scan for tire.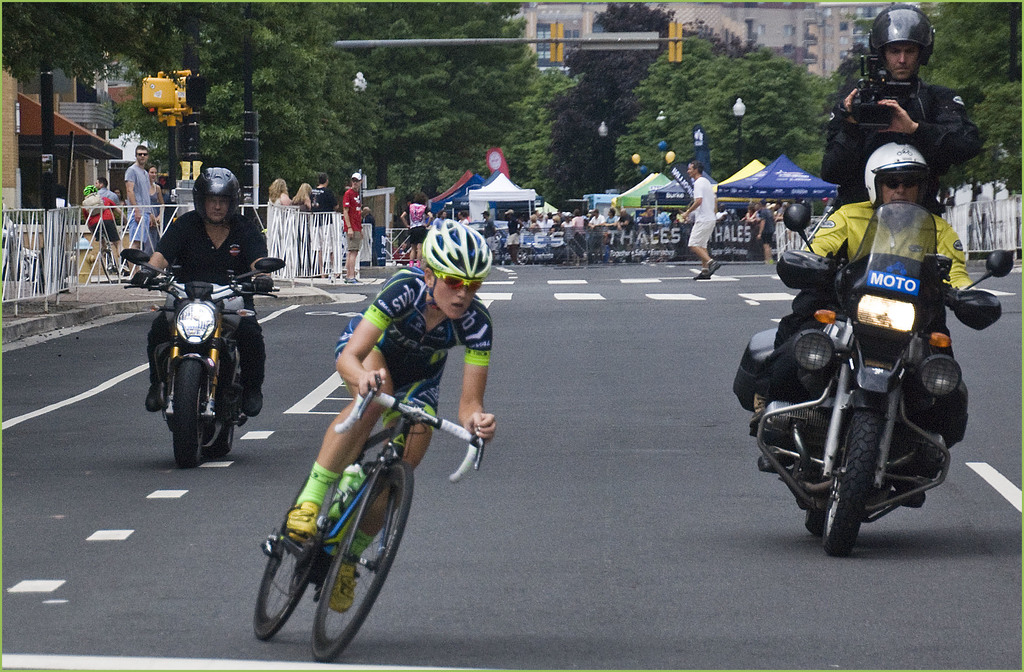
Scan result: x1=826 y1=388 x2=879 y2=551.
